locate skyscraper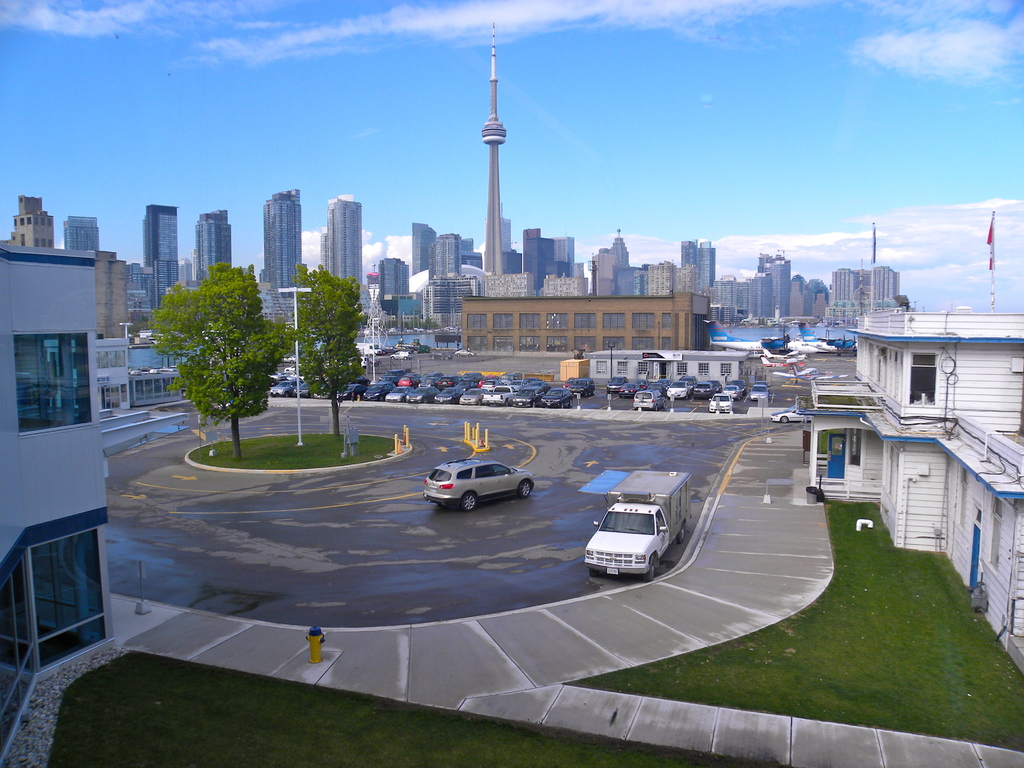
642, 265, 650, 292
